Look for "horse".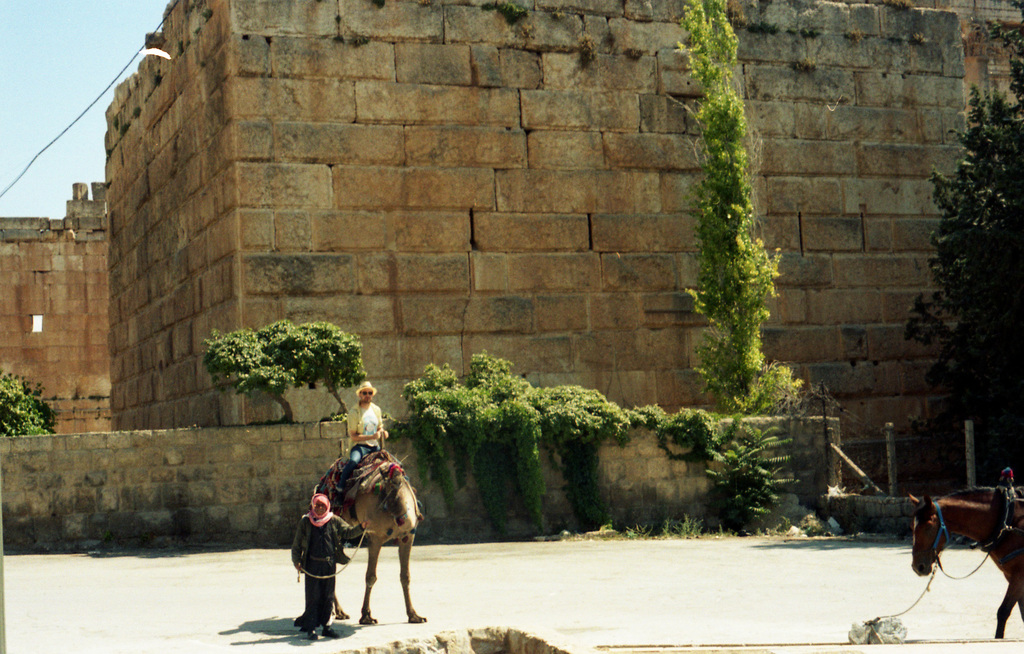
Found: [x1=906, y1=483, x2=1023, y2=638].
